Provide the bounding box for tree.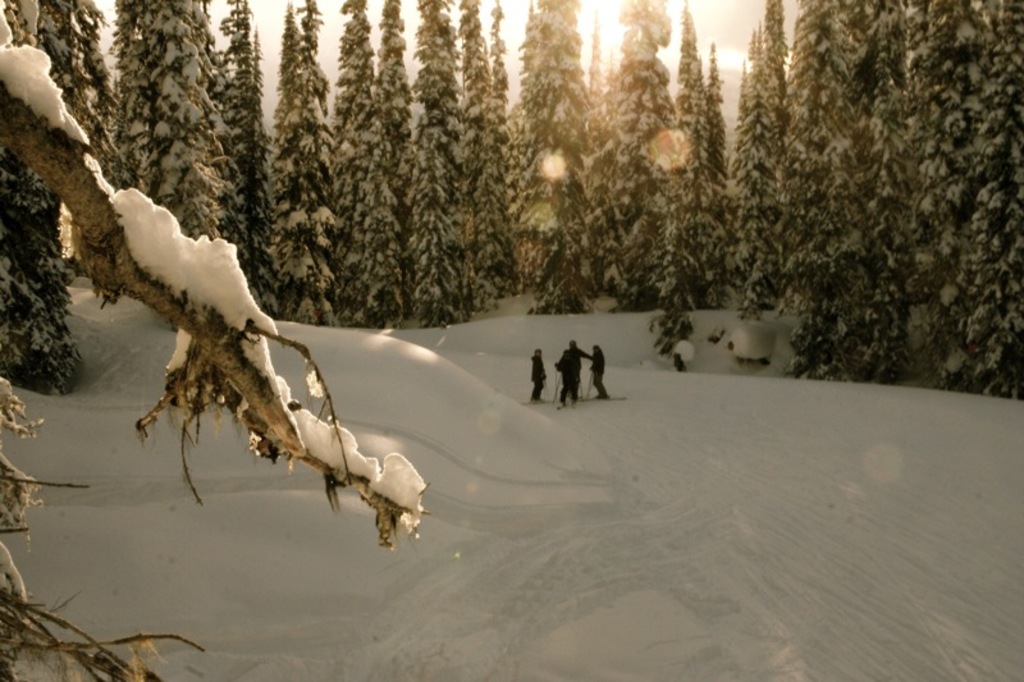
pyautogui.locateOnScreen(218, 0, 289, 342).
